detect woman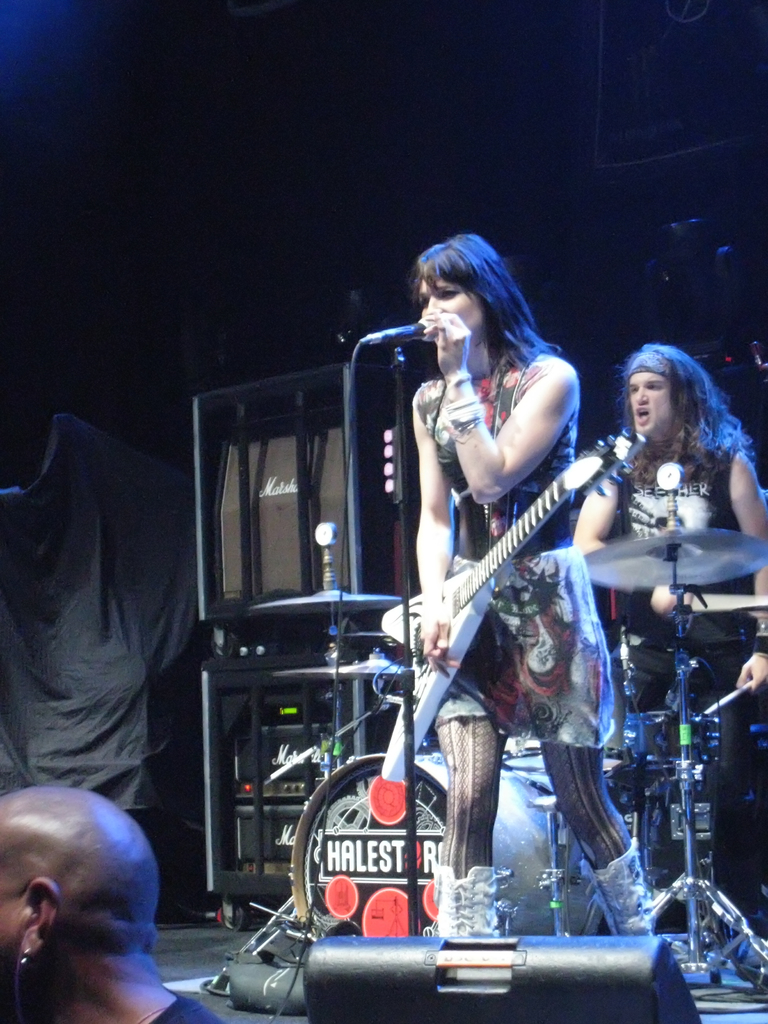
pyautogui.locateOnScreen(339, 225, 641, 949)
